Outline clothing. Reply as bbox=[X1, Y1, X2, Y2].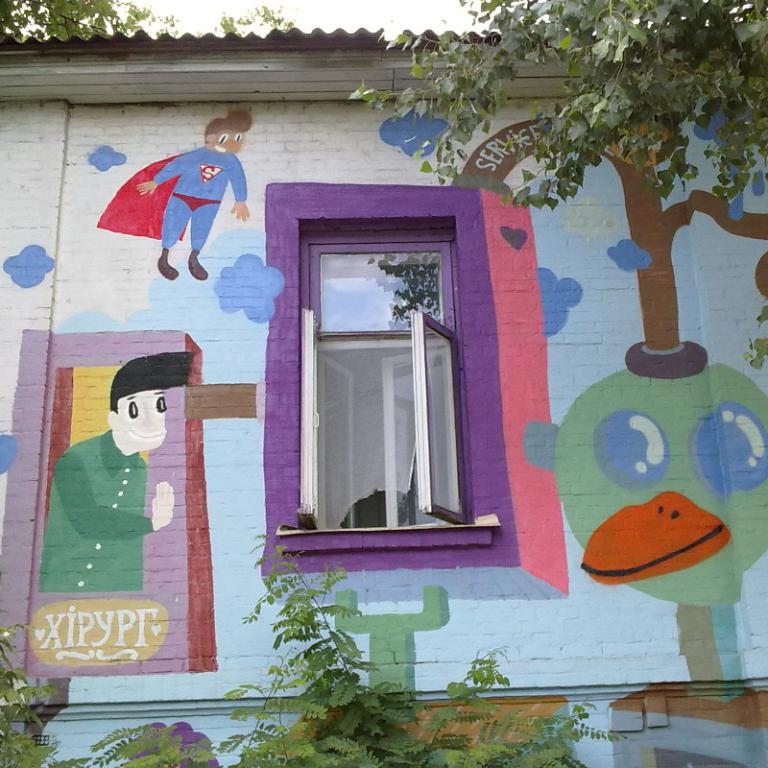
bbox=[92, 143, 248, 253].
